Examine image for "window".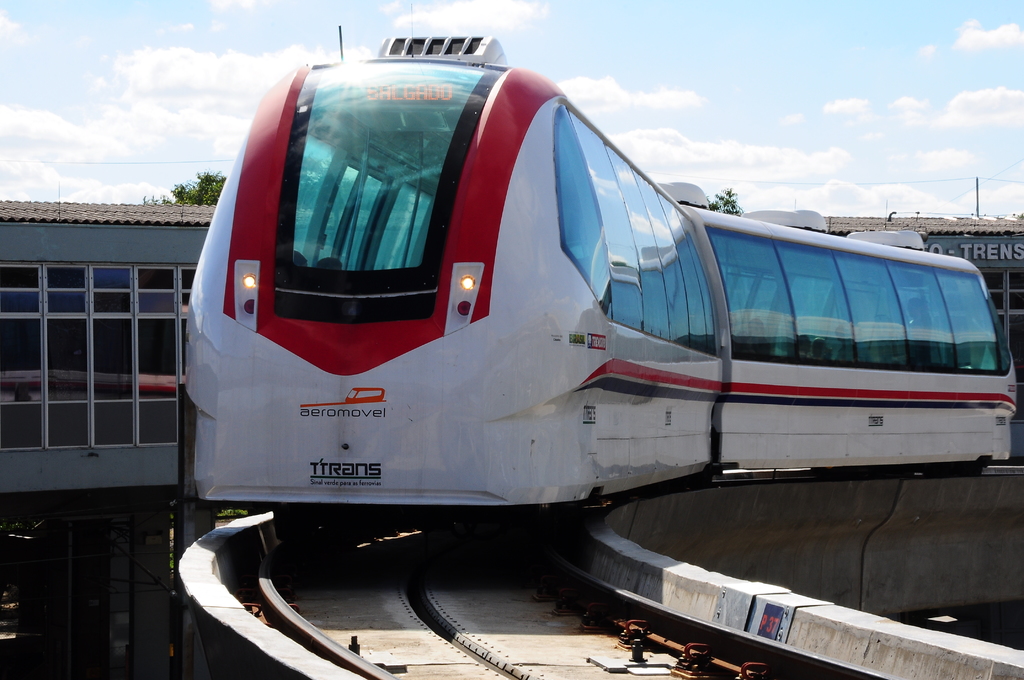
Examination result: [x1=177, y1=259, x2=201, y2=411].
